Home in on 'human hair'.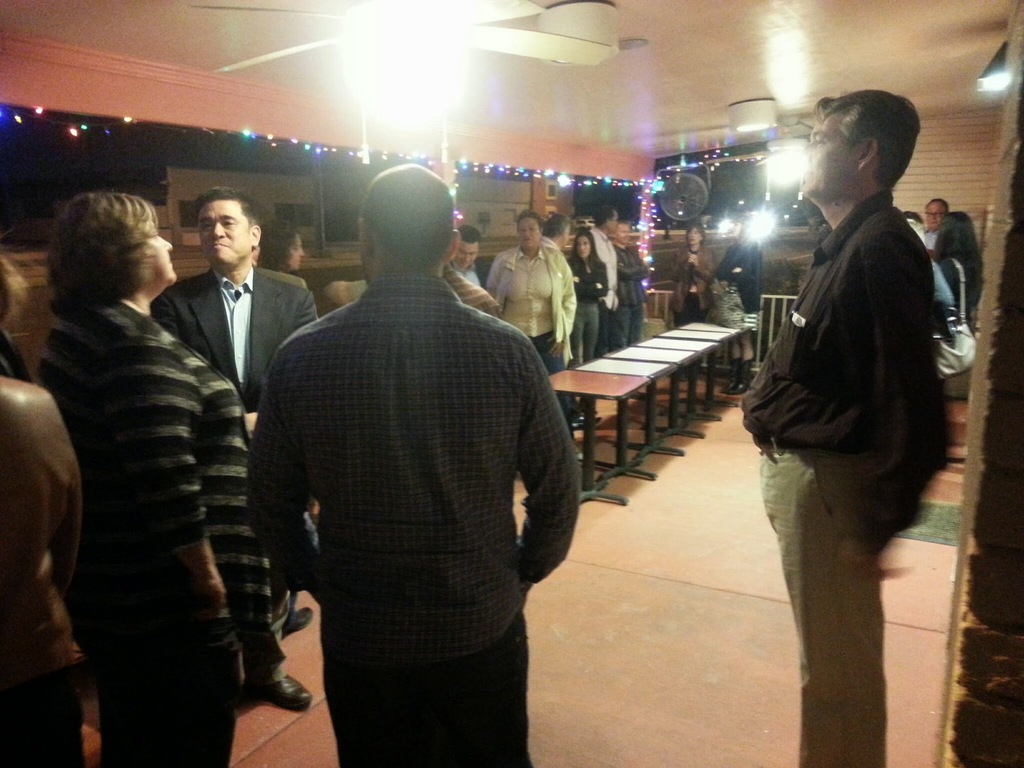
Homed in at box(938, 214, 980, 300).
